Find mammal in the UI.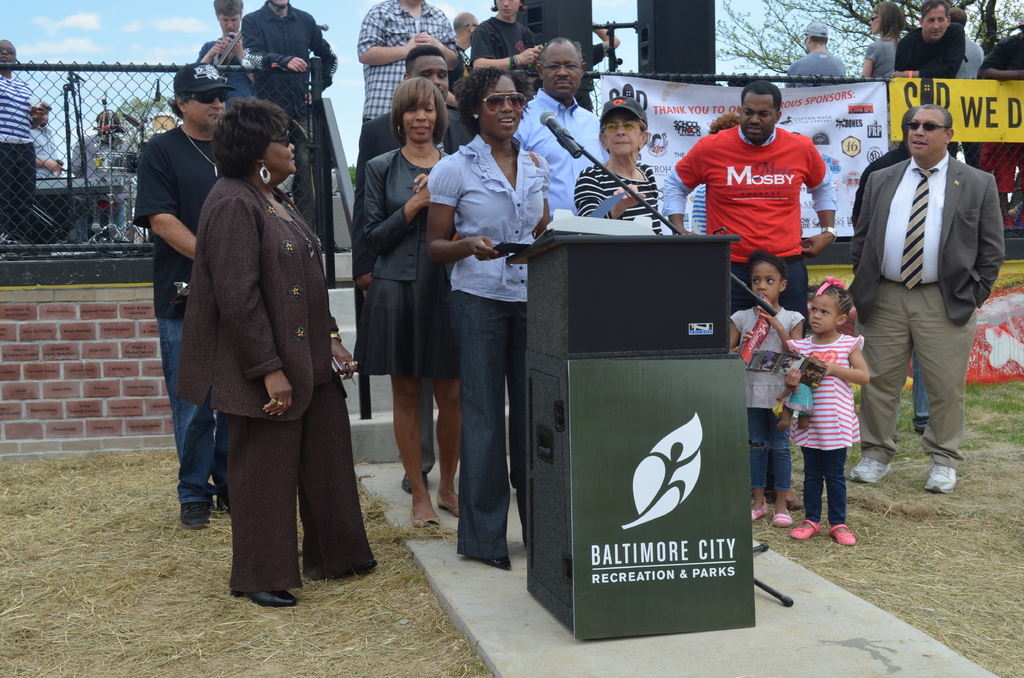
UI element at 851 101 925 432.
